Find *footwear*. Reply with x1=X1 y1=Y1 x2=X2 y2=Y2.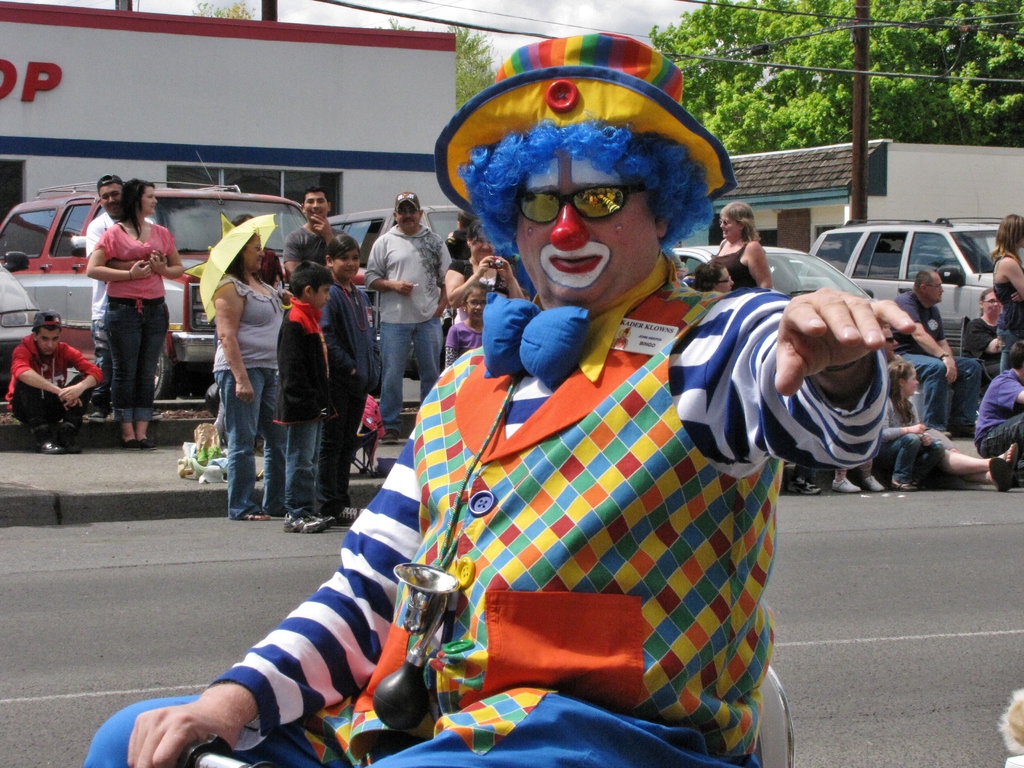
x1=987 y1=452 x2=1016 y2=493.
